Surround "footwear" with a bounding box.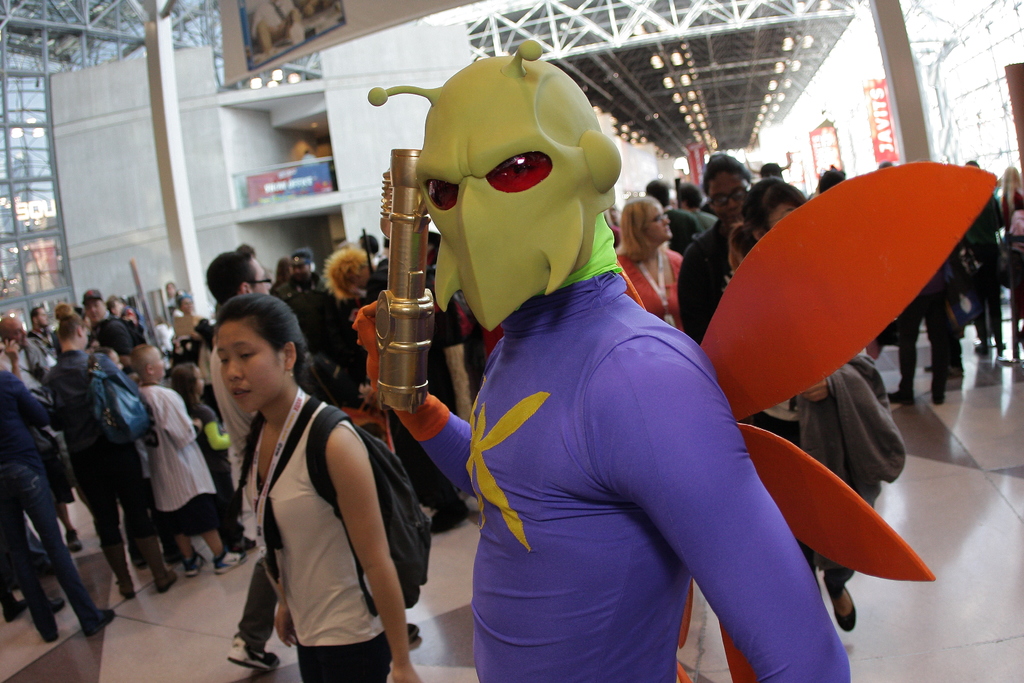
(50, 597, 65, 614).
